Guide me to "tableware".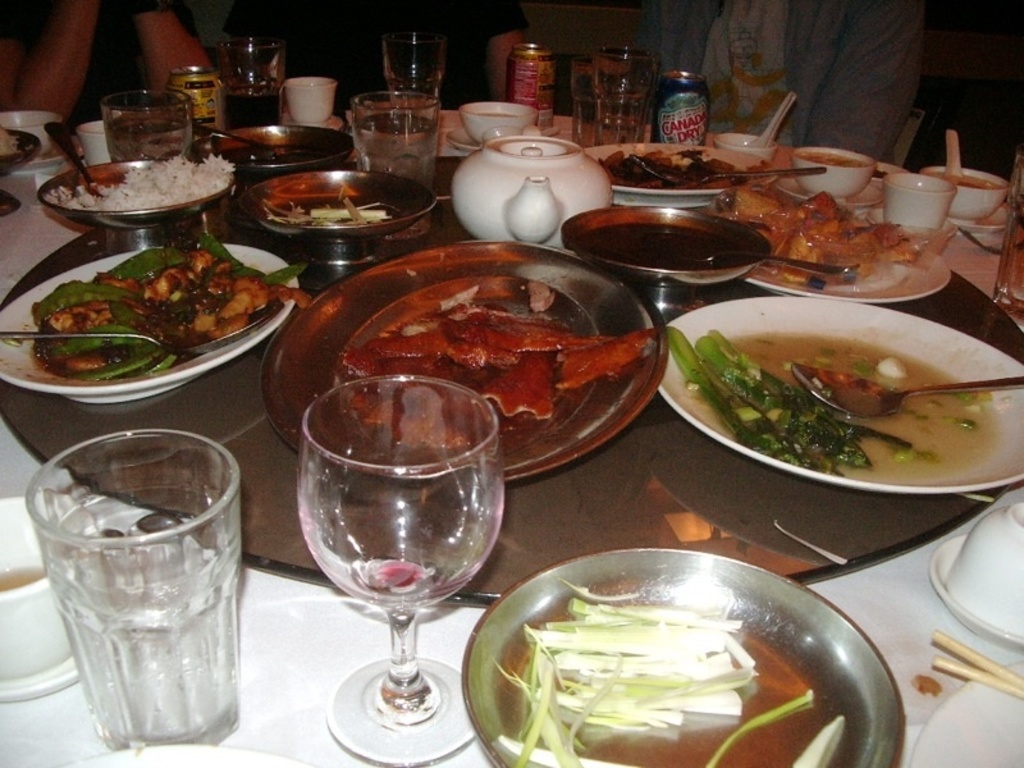
Guidance: <box>445,127,613,247</box>.
